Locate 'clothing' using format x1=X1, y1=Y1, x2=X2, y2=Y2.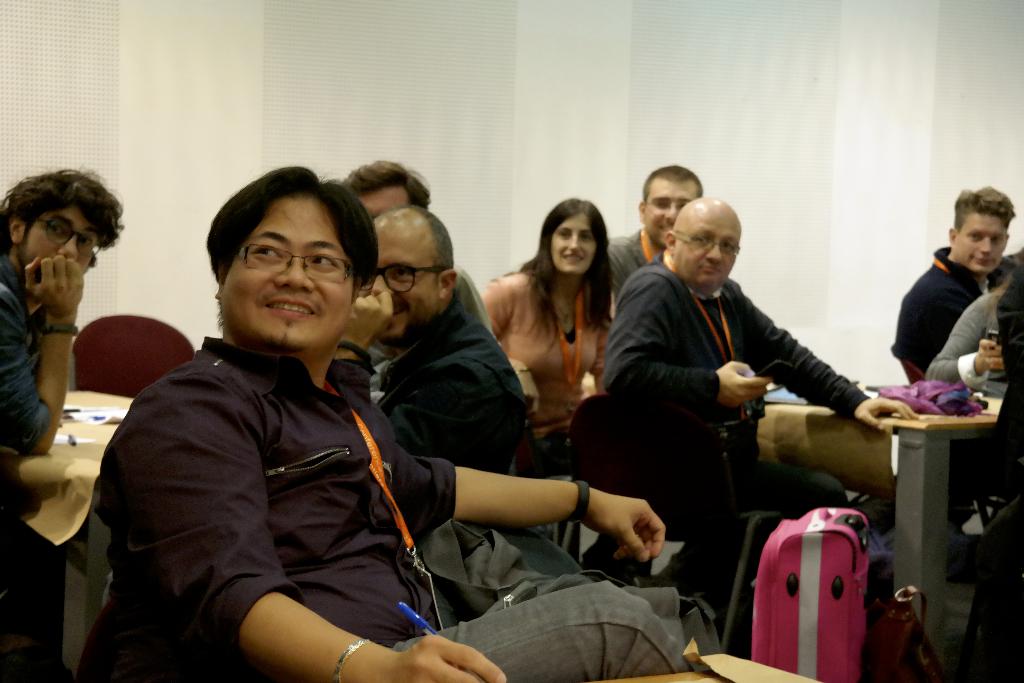
x1=0, y1=257, x2=49, y2=457.
